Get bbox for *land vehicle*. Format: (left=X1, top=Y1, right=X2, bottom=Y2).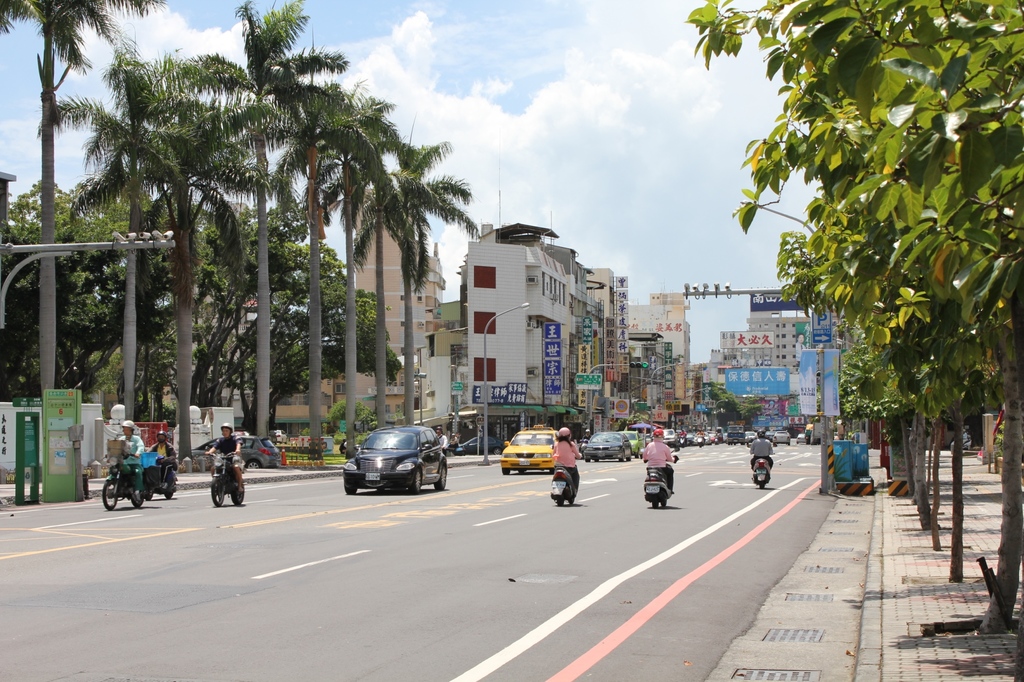
(left=451, top=441, right=467, bottom=456).
